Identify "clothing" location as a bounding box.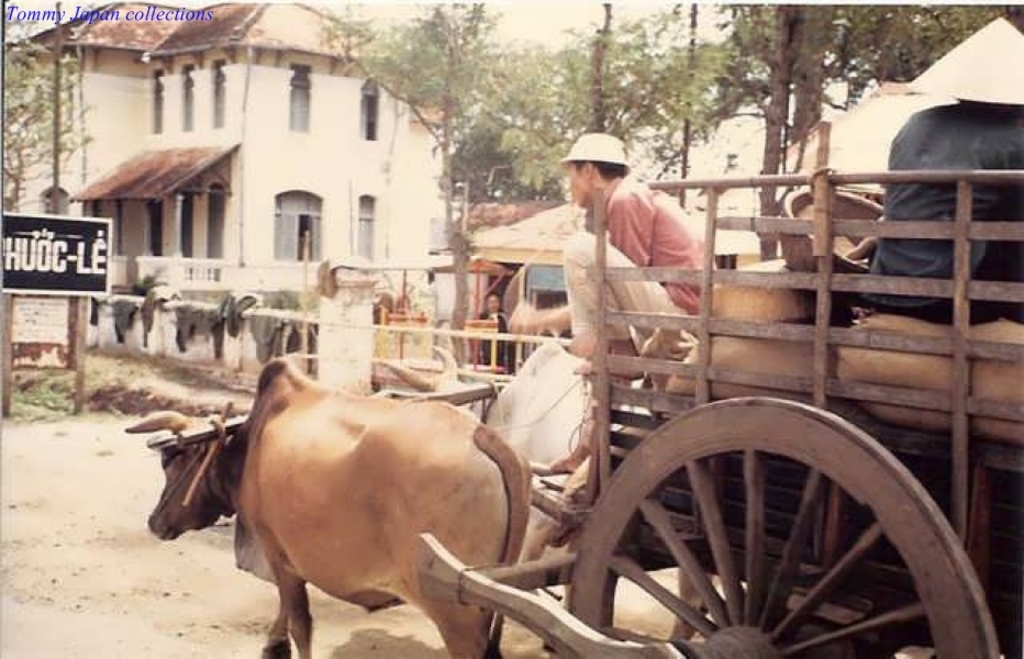
crop(862, 104, 1023, 319).
